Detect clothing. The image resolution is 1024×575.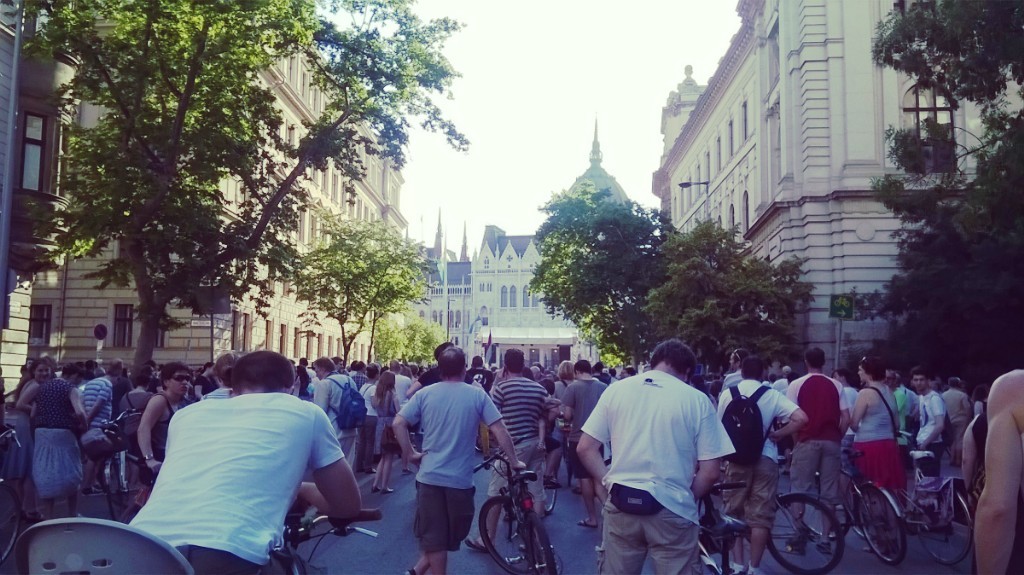
bbox(556, 382, 592, 468).
